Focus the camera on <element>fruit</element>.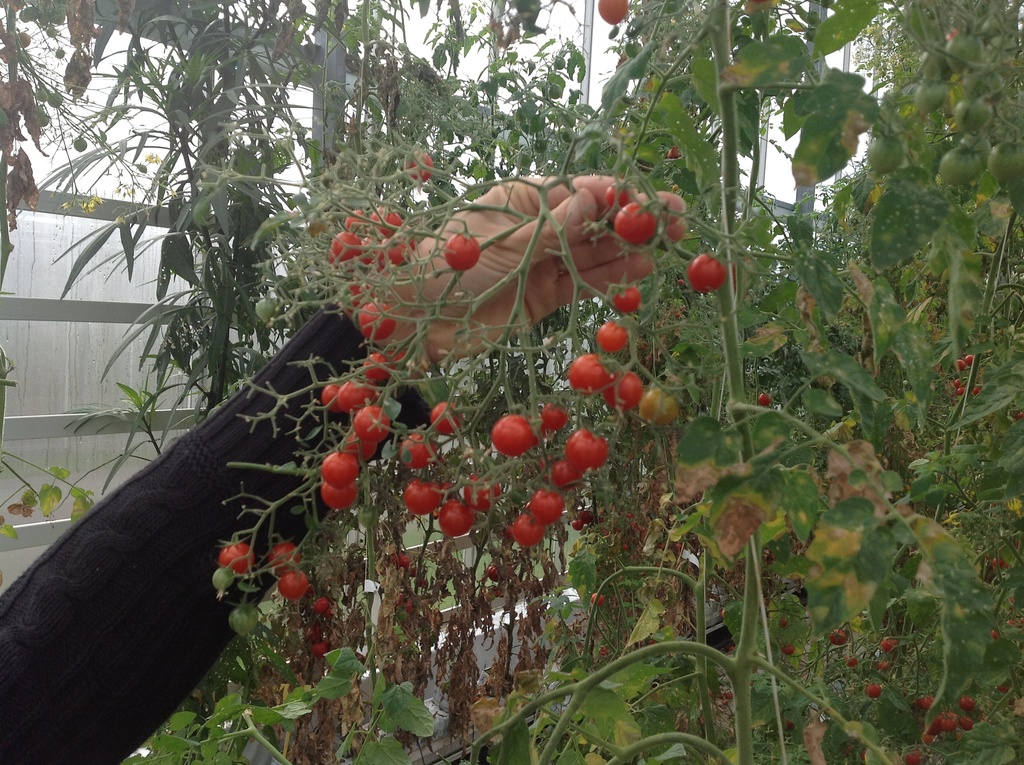
Focus region: region(310, 636, 327, 657).
